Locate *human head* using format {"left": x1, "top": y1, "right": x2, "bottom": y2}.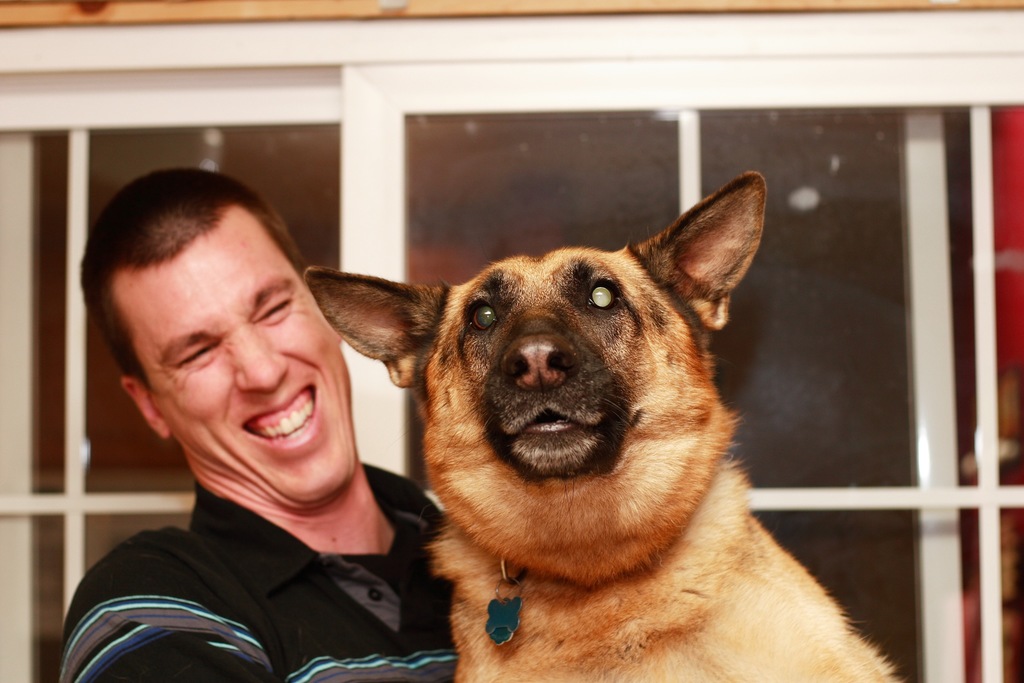
{"left": 81, "top": 167, "right": 365, "bottom": 504}.
